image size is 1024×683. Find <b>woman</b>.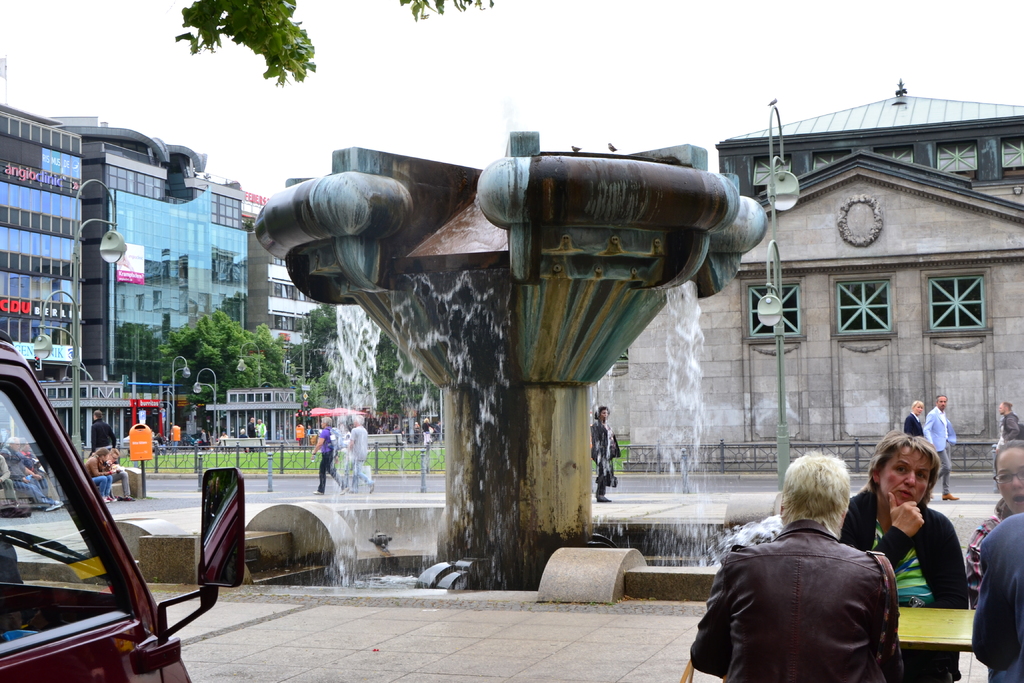
x1=963, y1=441, x2=1023, y2=608.
